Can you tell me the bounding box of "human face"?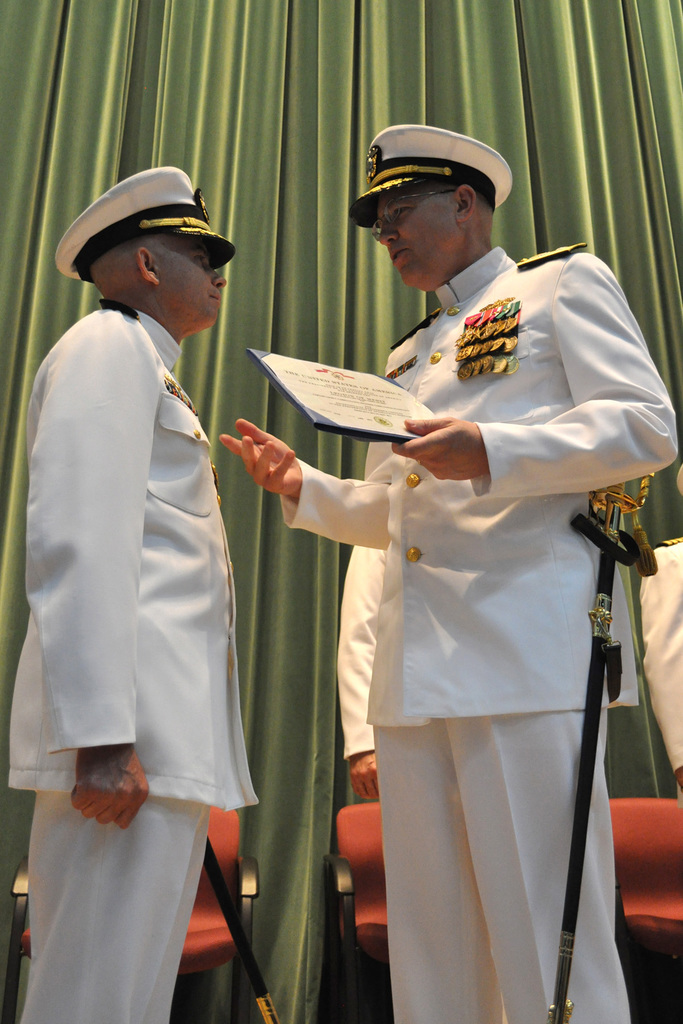
crop(161, 227, 227, 332).
